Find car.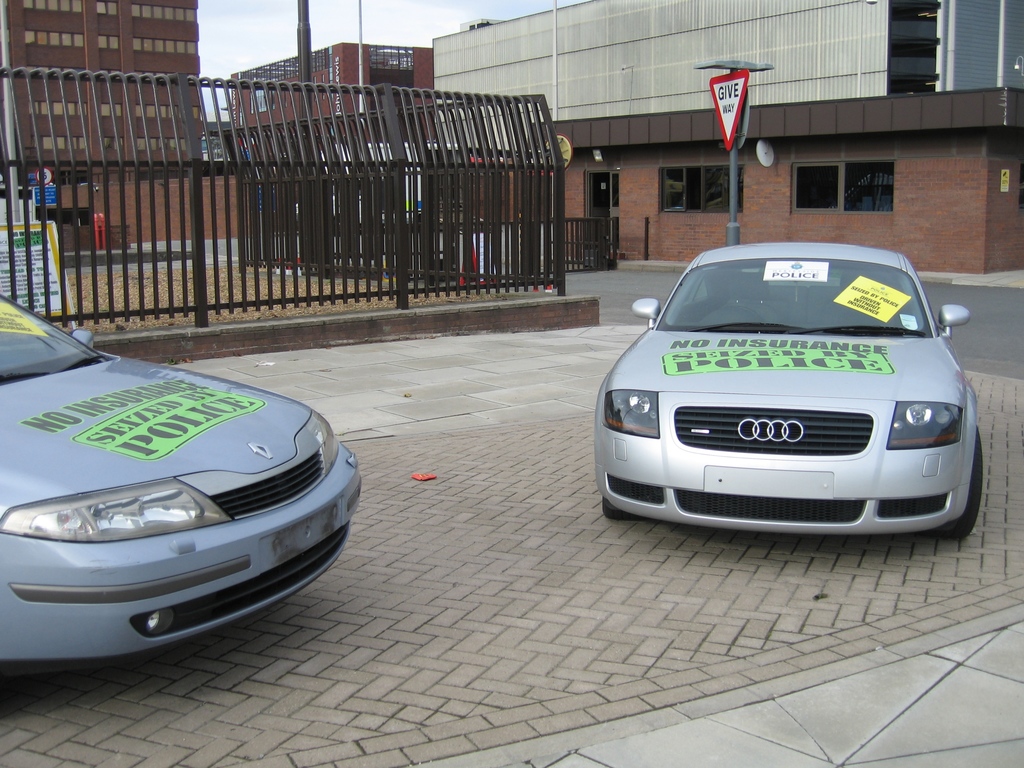
x1=0 y1=294 x2=361 y2=673.
